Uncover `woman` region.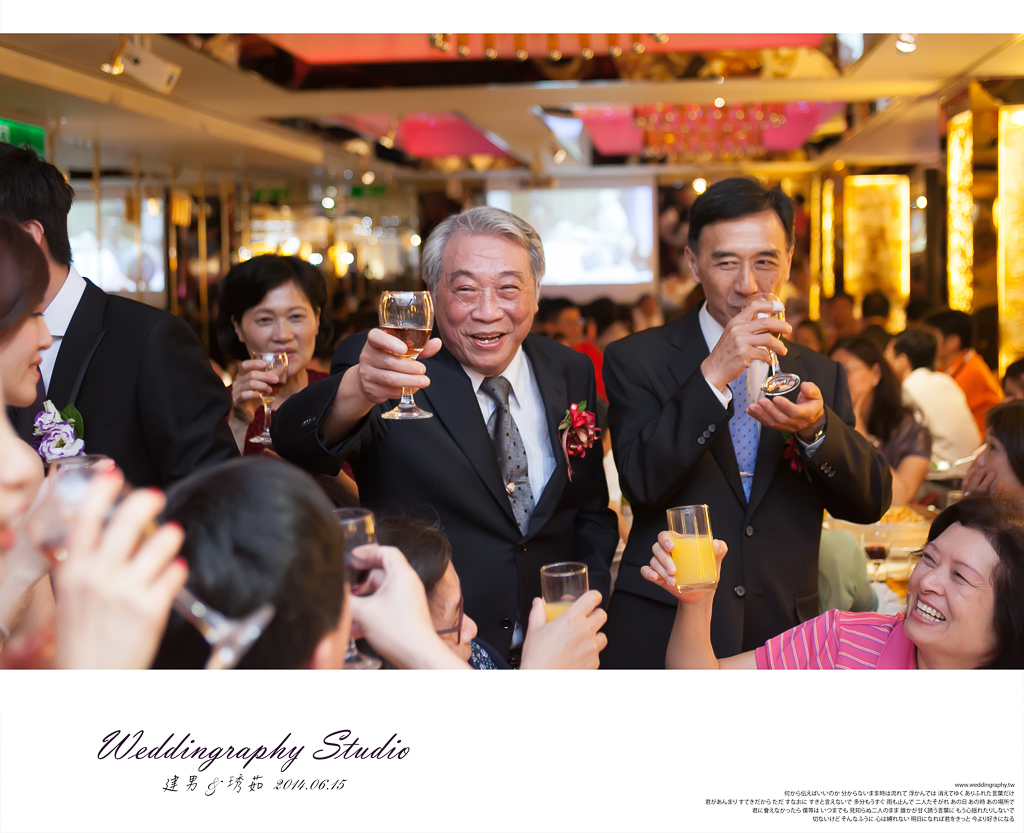
Uncovered: x1=960, y1=398, x2=1023, y2=508.
